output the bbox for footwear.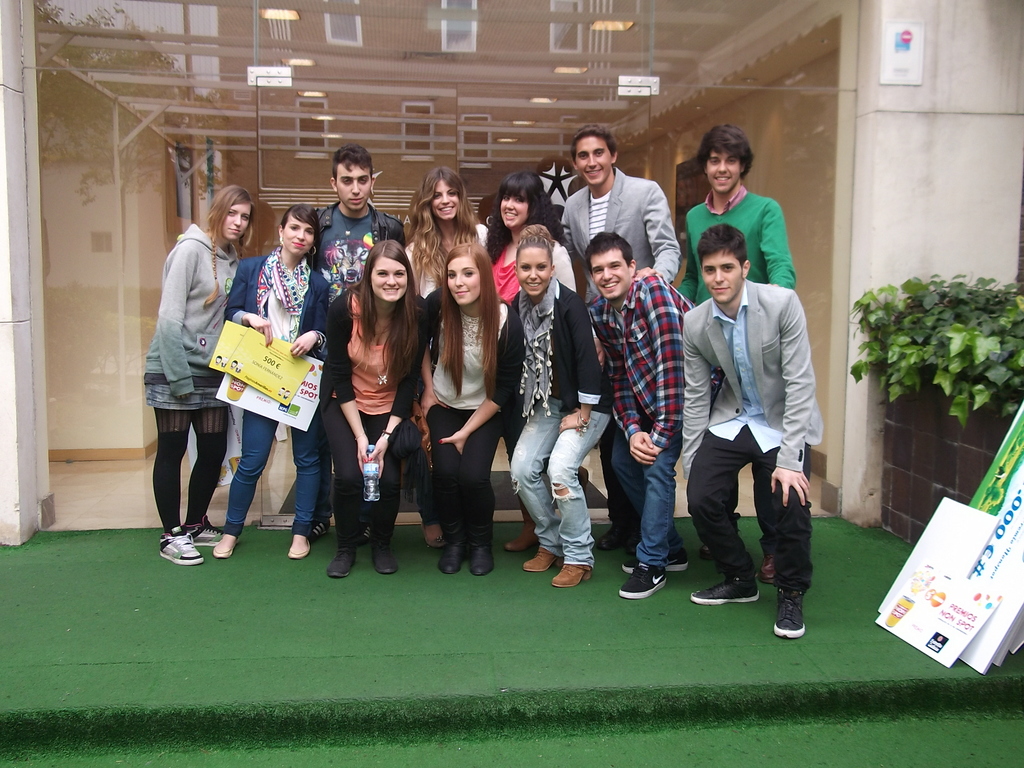
<box>549,548,589,585</box>.
